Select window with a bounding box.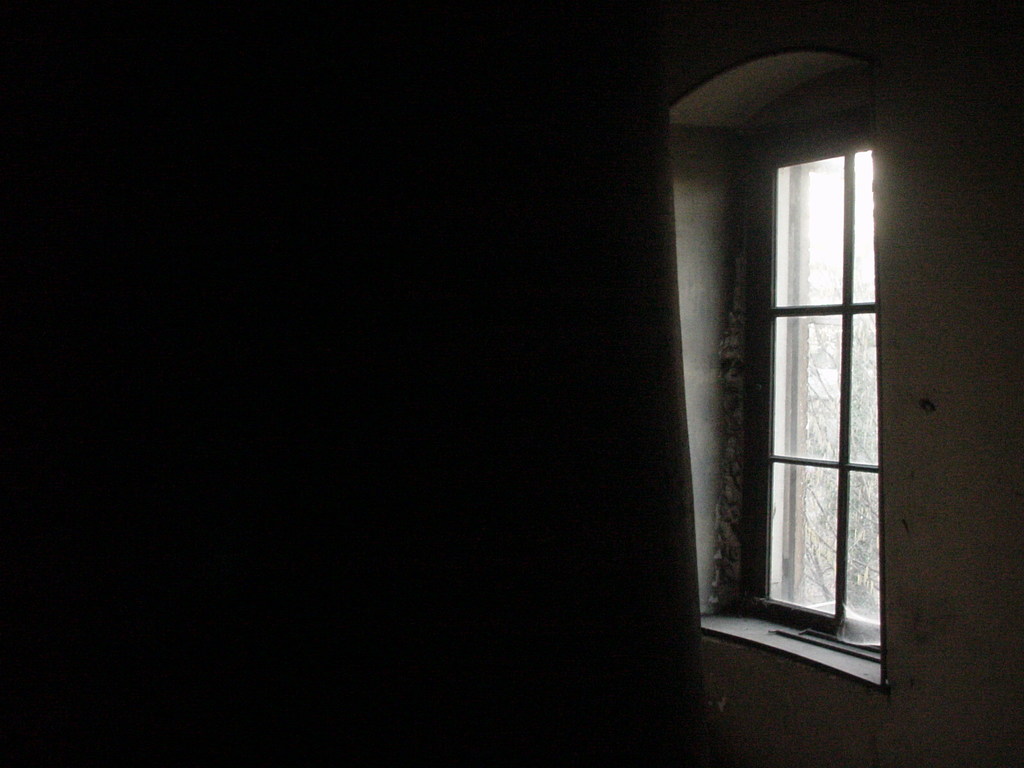
714 116 927 671.
